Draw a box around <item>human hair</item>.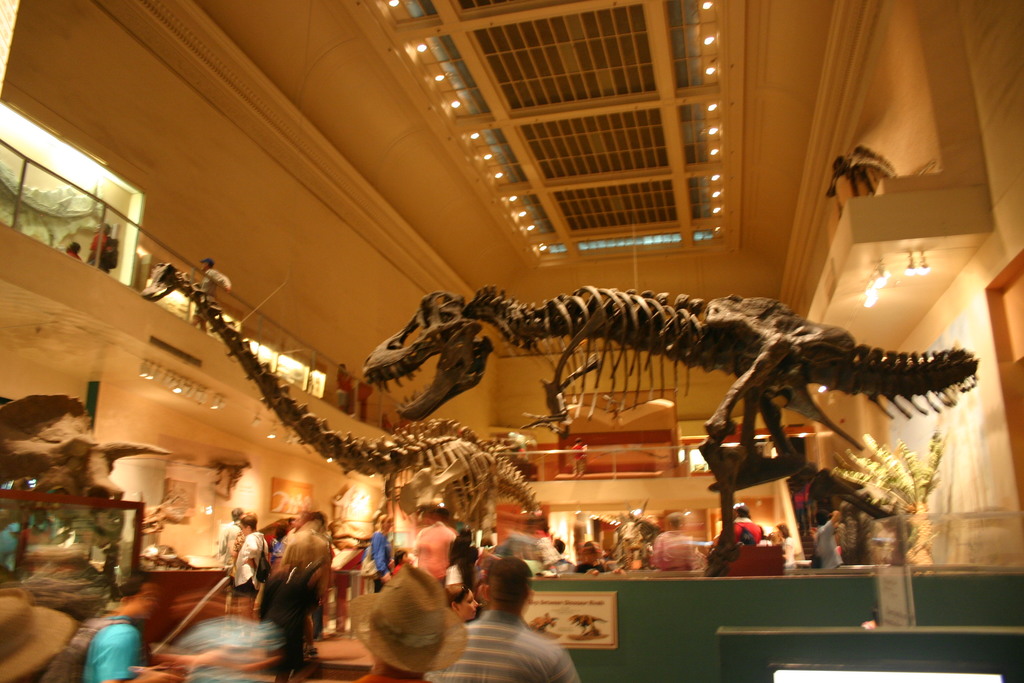
(22, 561, 111, 621).
